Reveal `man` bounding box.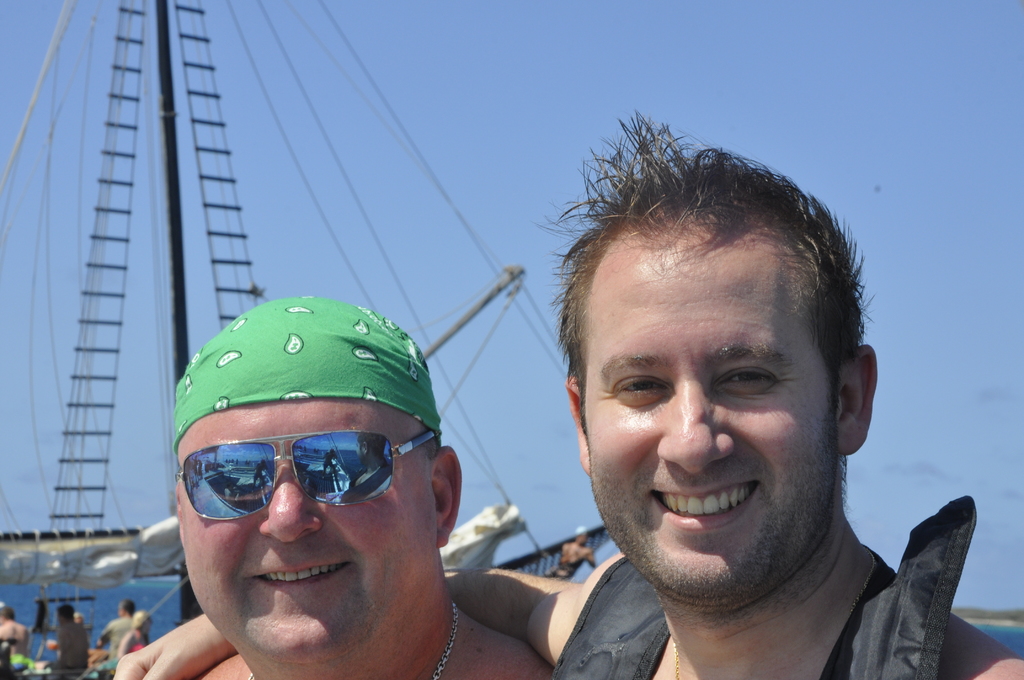
Revealed: select_region(0, 616, 35, 679).
